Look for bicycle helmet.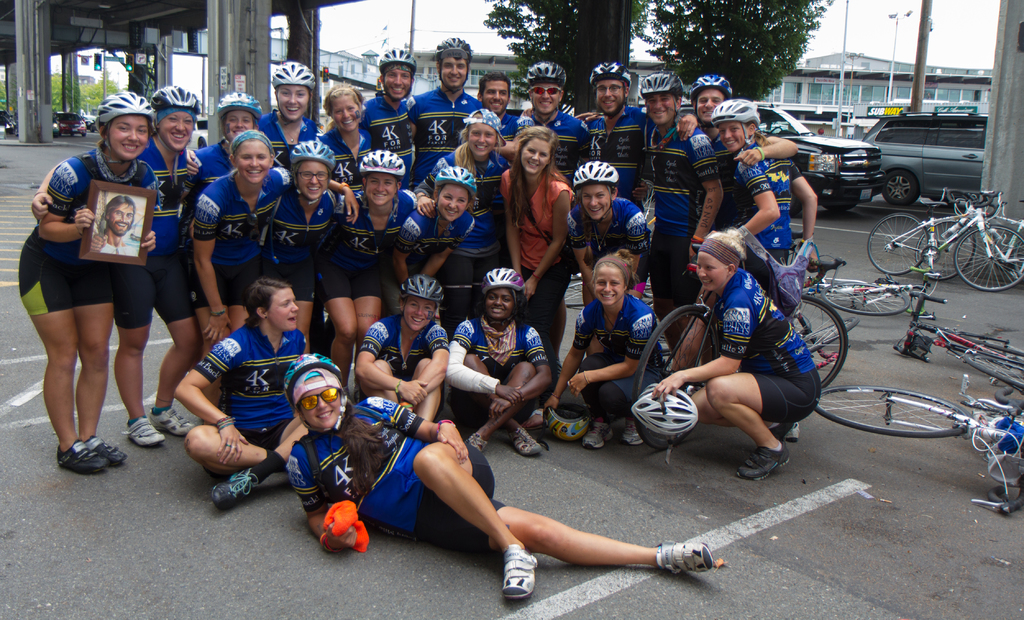
Found: box(271, 63, 314, 86).
